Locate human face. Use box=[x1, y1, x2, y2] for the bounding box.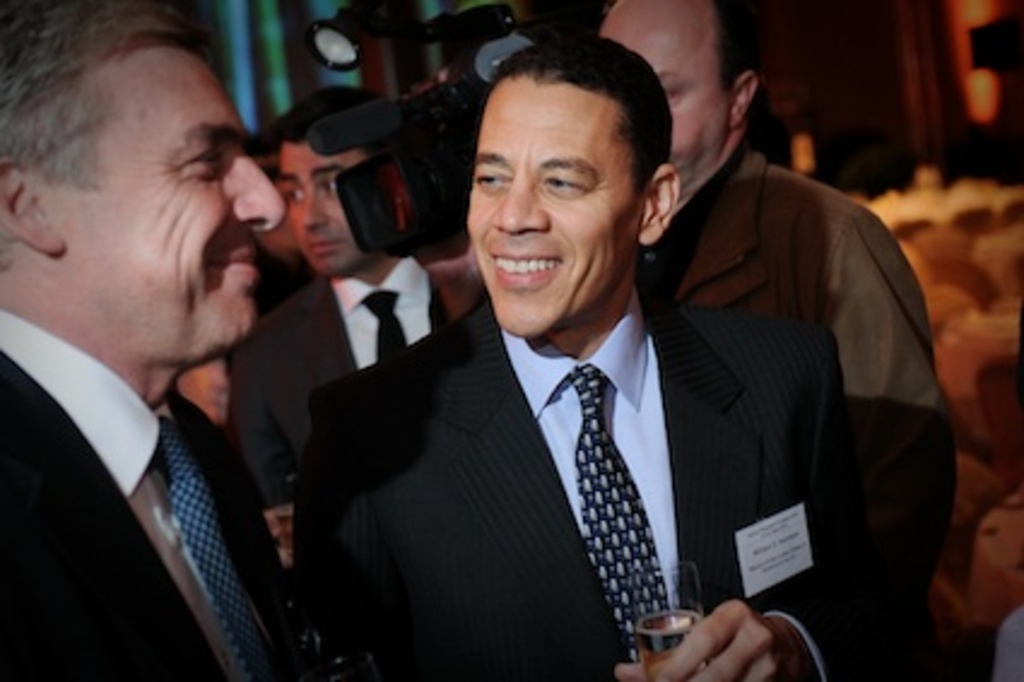
box=[467, 41, 653, 328].
